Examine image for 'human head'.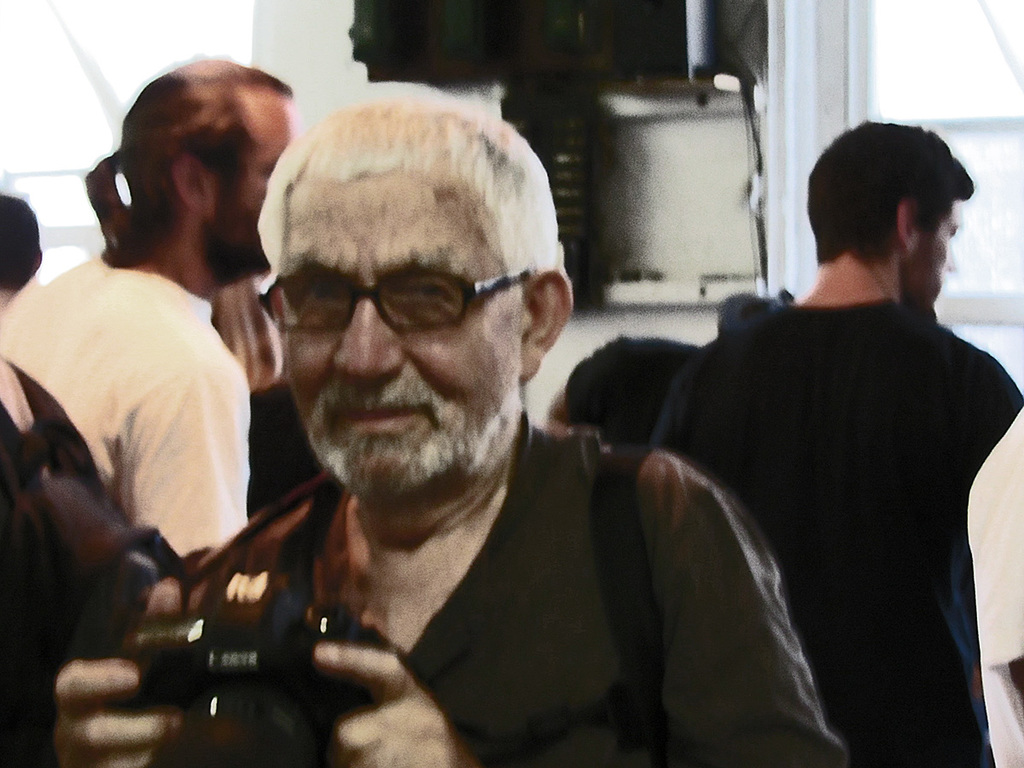
Examination result: detection(114, 56, 301, 286).
